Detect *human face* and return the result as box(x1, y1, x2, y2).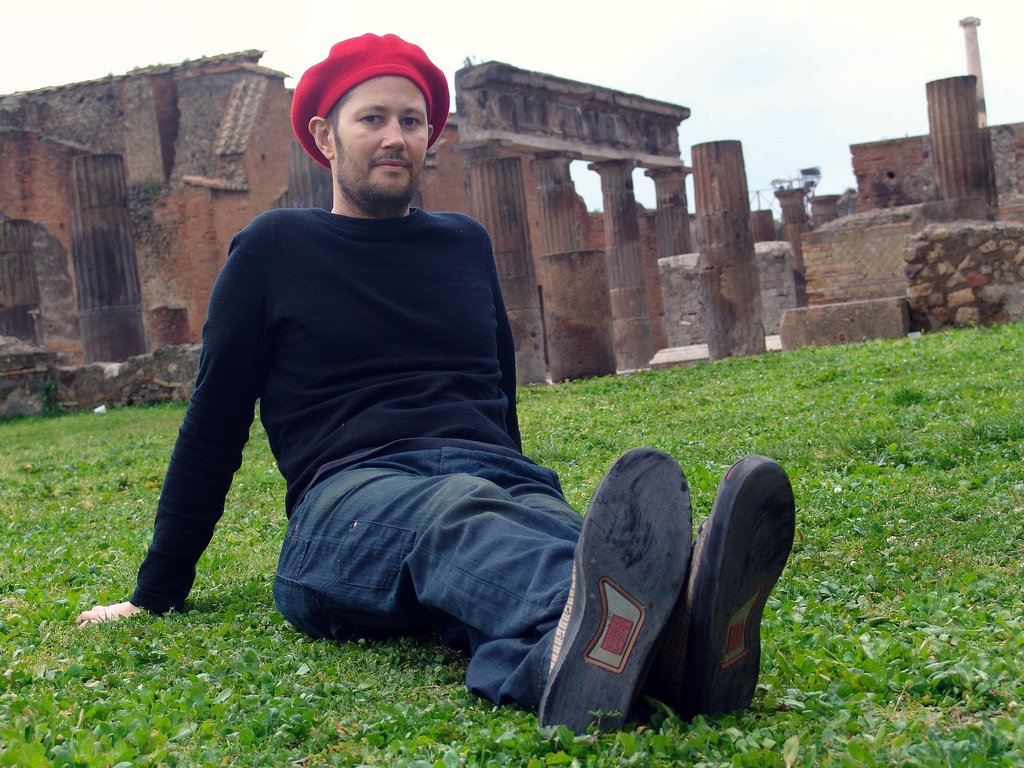
box(328, 77, 433, 204).
